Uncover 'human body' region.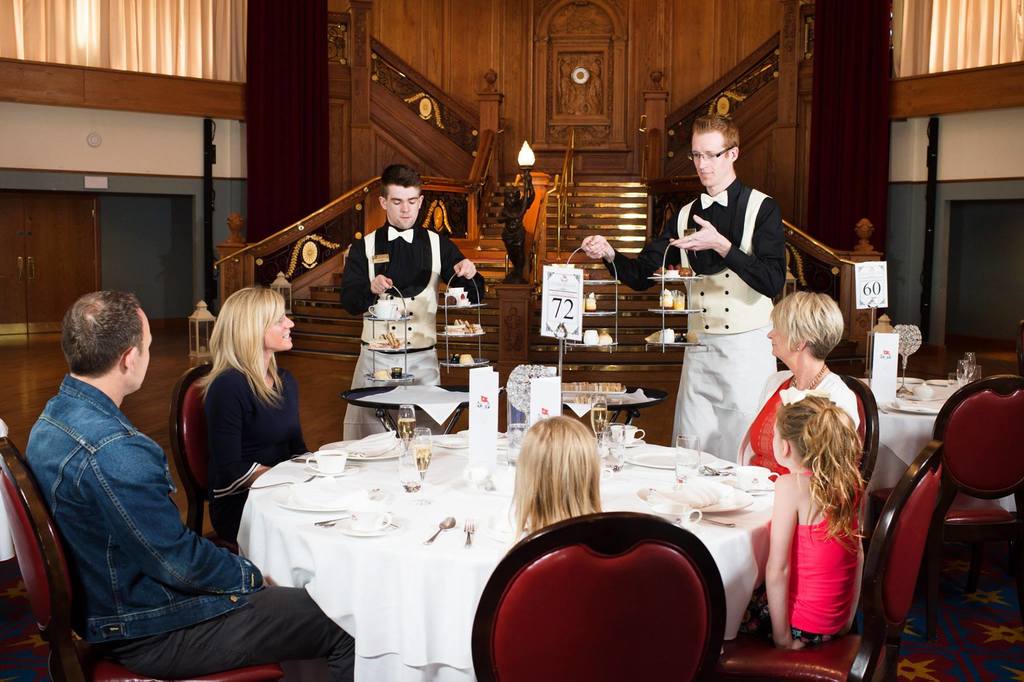
Uncovered: <bbox>342, 164, 484, 440</bbox>.
